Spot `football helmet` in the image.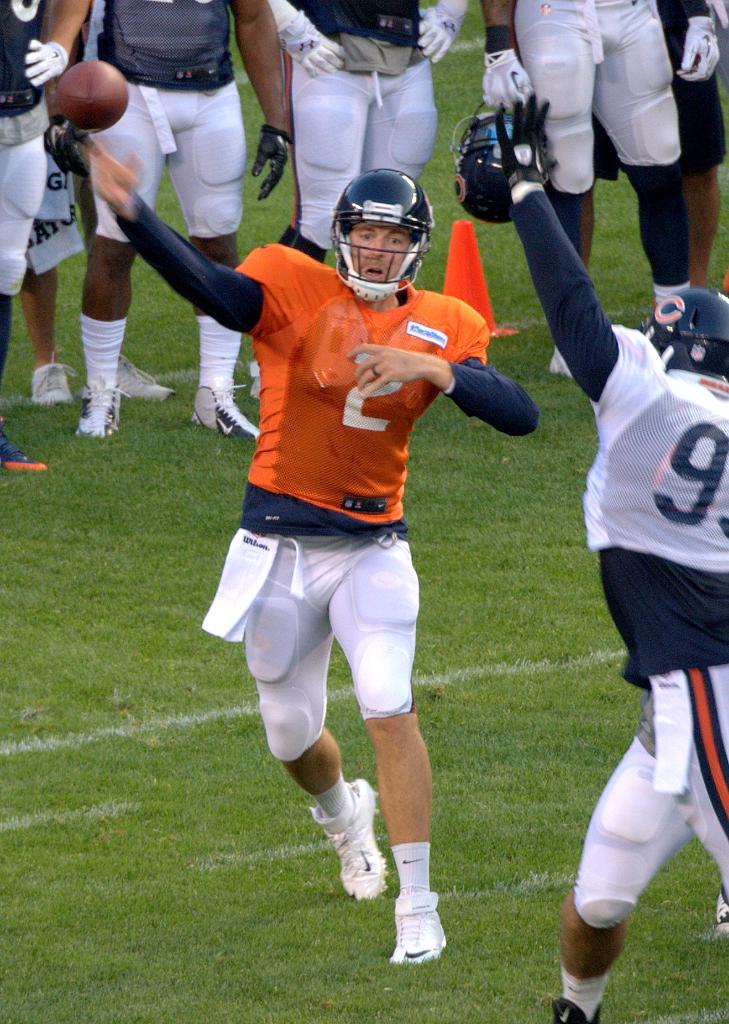
`football helmet` found at 647,288,728,383.
